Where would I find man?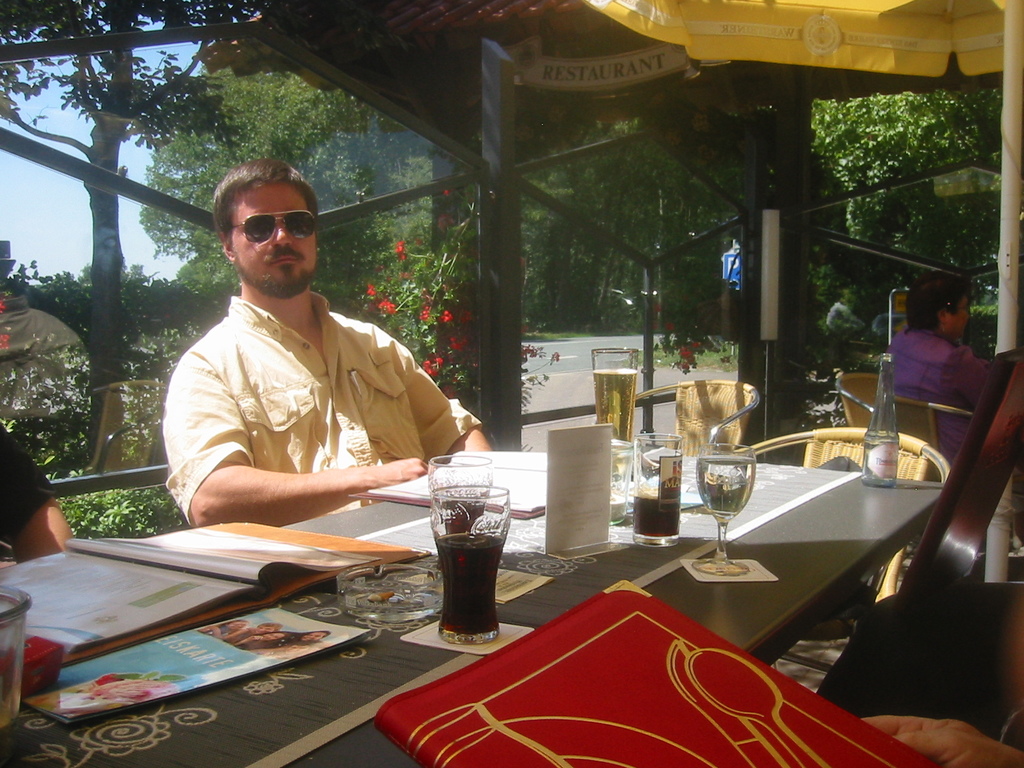
At left=167, top=154, right=481, bottom=545.
